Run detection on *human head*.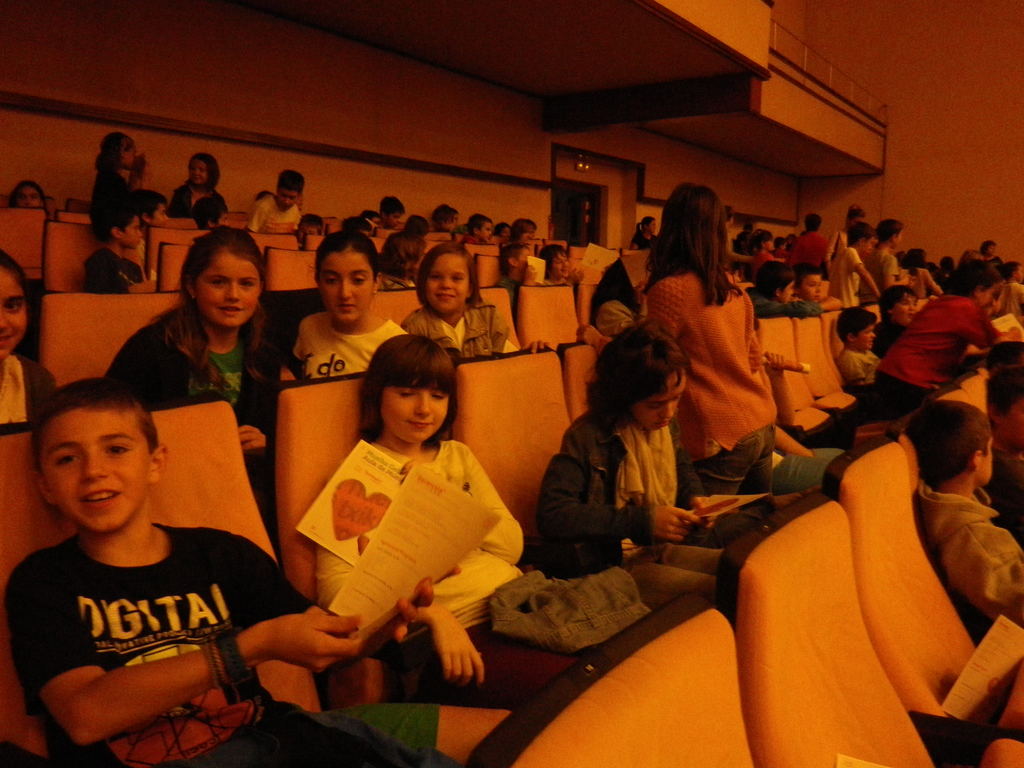
Result: (191, 196, 228, 232).
